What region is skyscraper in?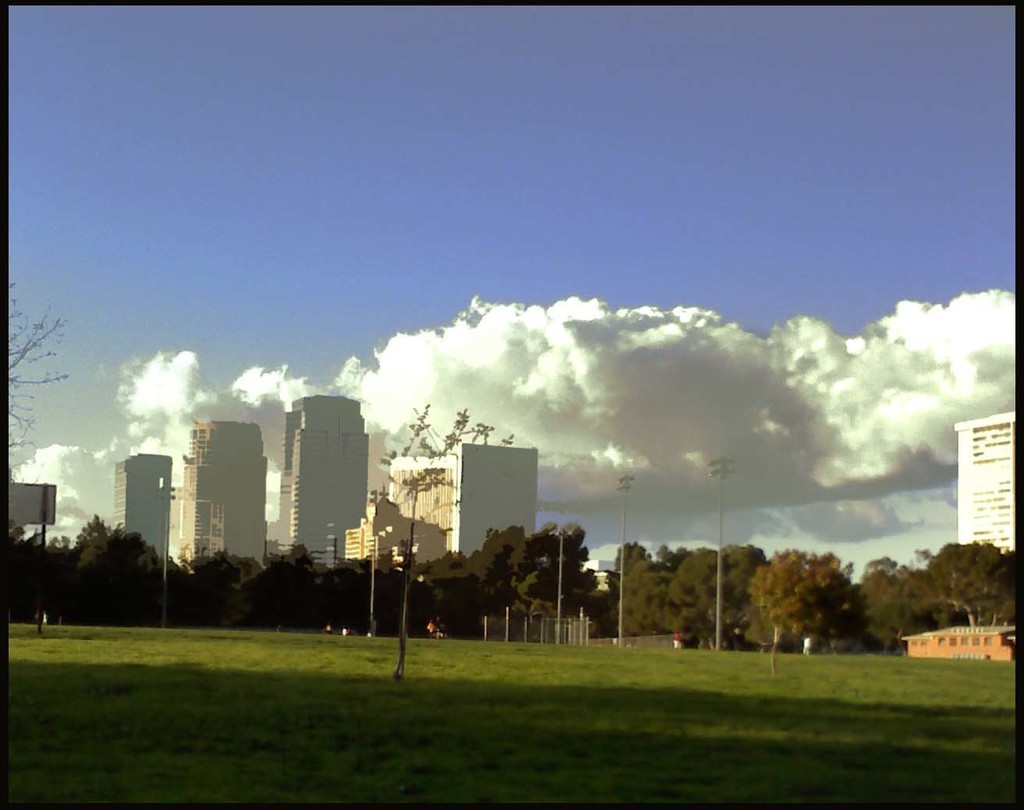
(261,387,373,571).
